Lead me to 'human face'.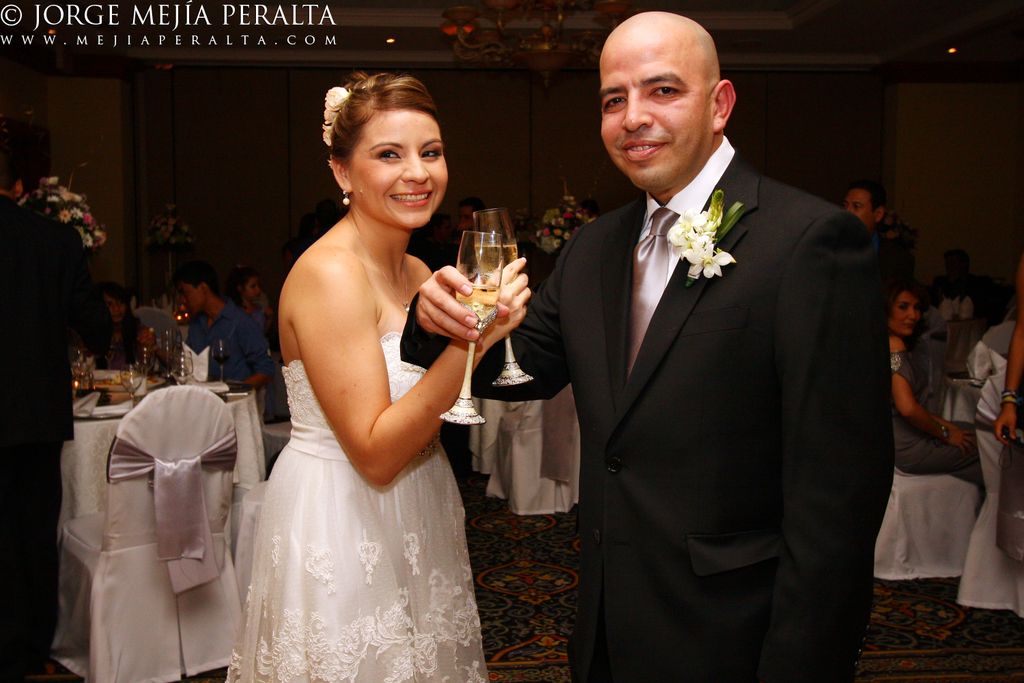
Lead to pyautogui.locateOnScreen(601, 40, 714, 197).
